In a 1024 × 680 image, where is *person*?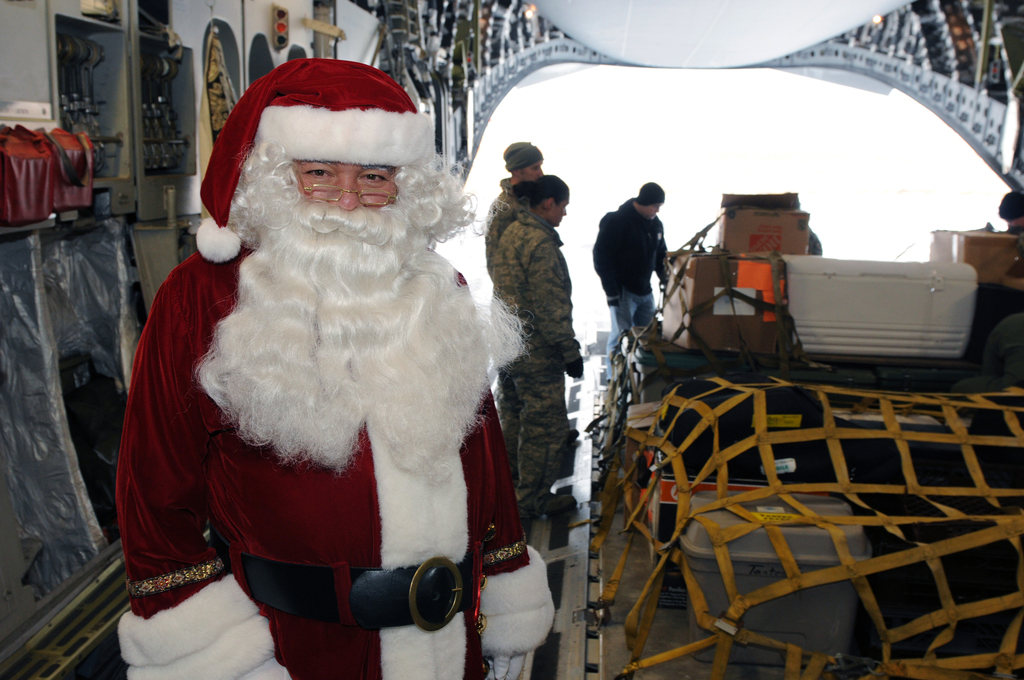
[477,176,596,515].
